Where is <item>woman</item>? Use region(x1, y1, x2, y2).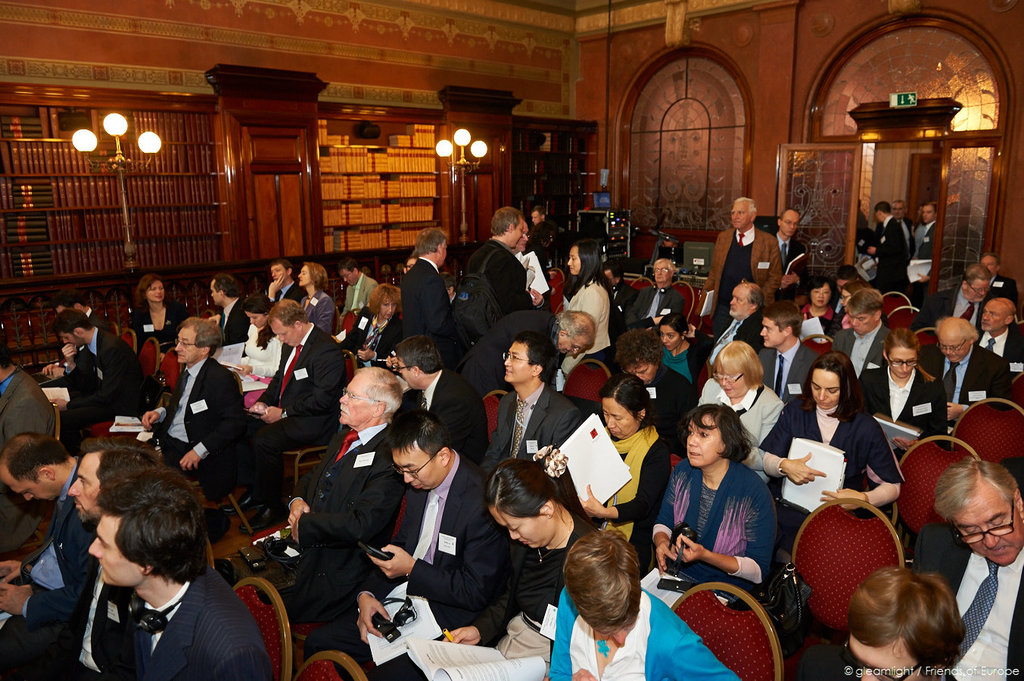
region(654, 309, 697, 381).
